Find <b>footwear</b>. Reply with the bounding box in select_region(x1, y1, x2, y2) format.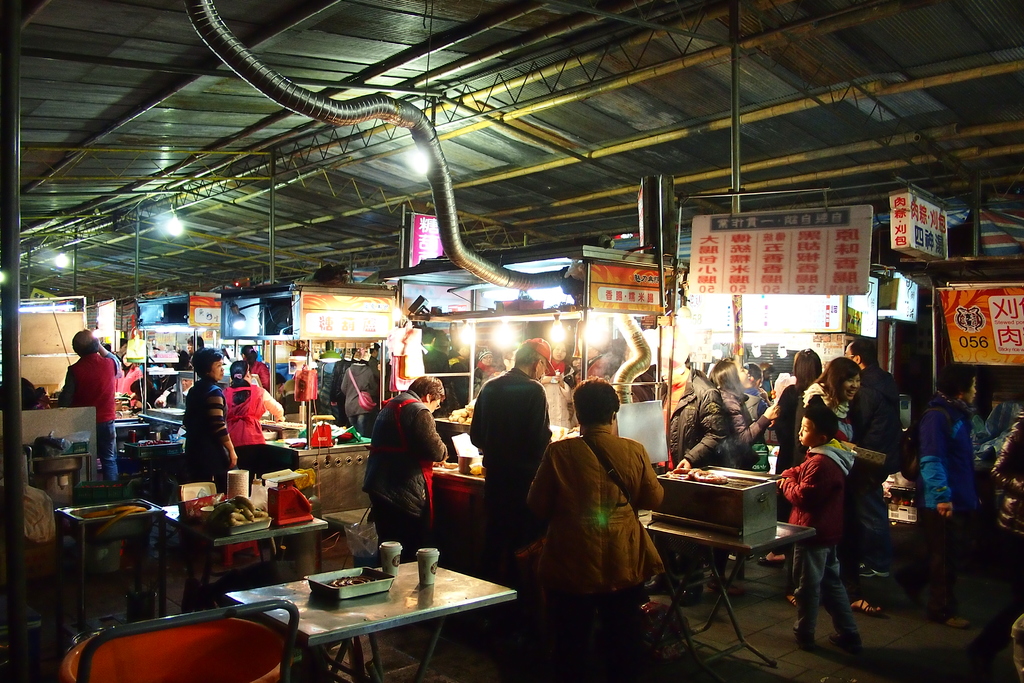
select_region(929, 614, 972, 629).
